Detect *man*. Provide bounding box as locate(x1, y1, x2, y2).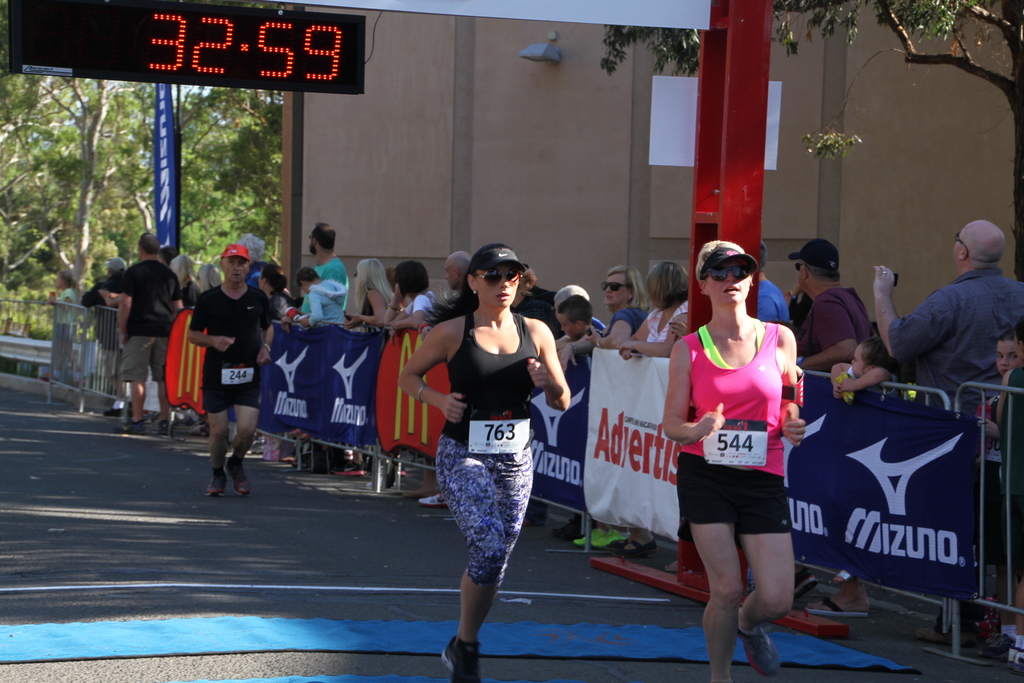
locate(114, 228, 188, 436).
